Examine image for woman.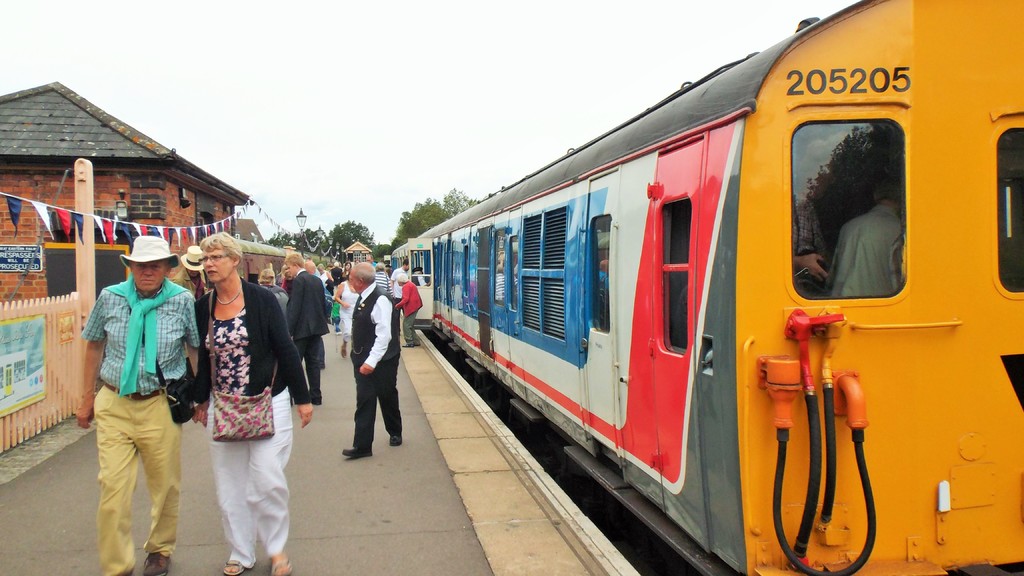
Examination result: [left=195, top=230, right=321, bottom=573].
